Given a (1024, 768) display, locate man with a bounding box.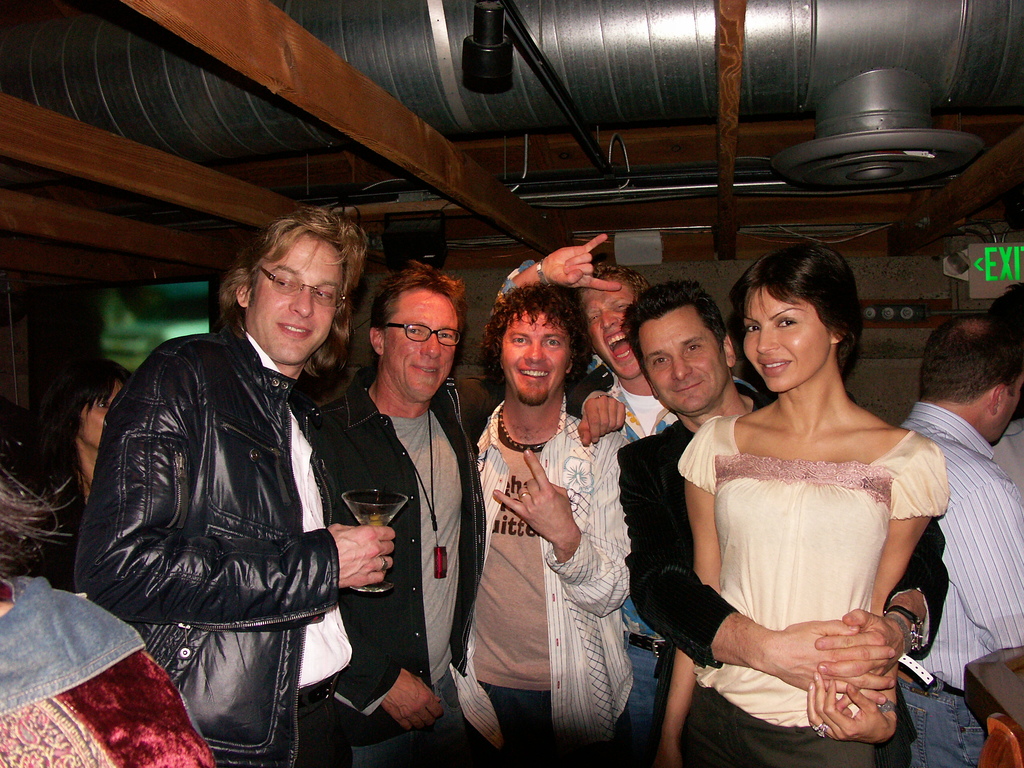
Located: bbox=[70, 196, 442, 767].
